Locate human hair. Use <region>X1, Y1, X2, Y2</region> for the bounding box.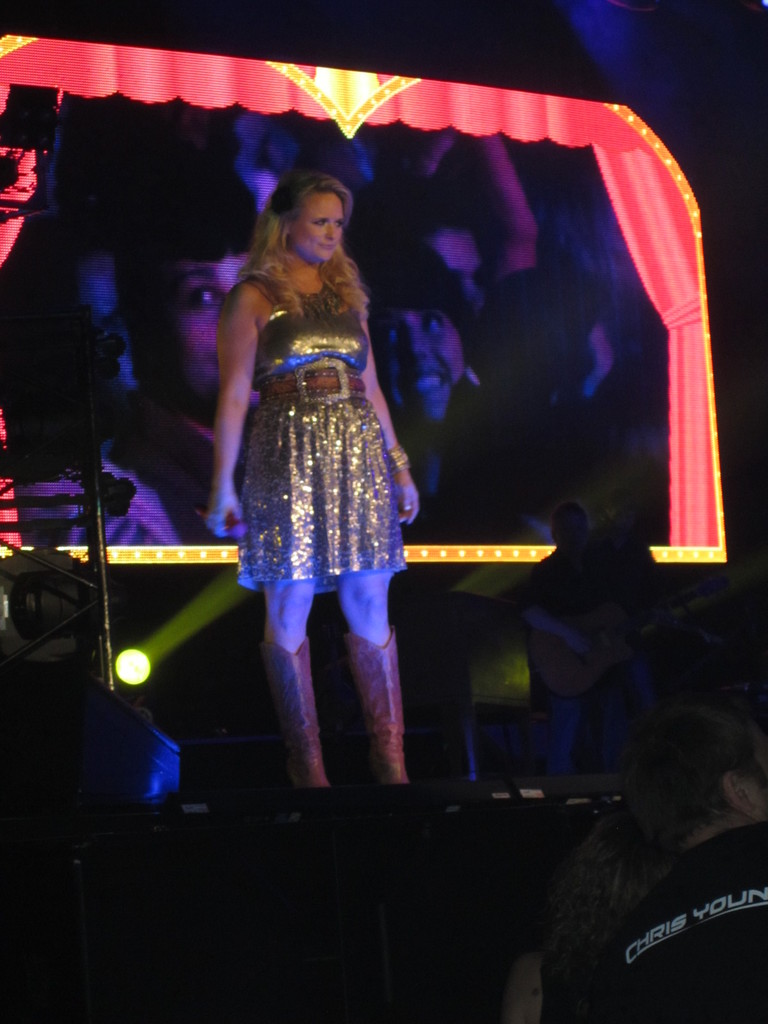
<region>108, 162, 262, 335</region>.
